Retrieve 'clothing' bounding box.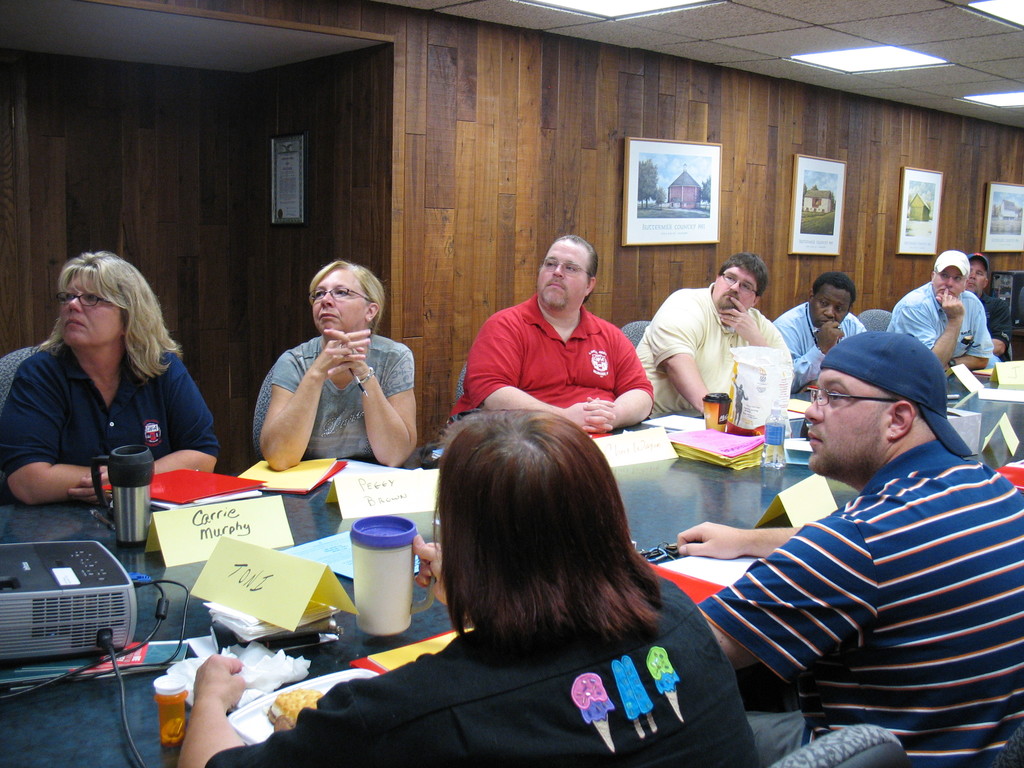
Bounding box: Rect(638, 297, 783, 419).
